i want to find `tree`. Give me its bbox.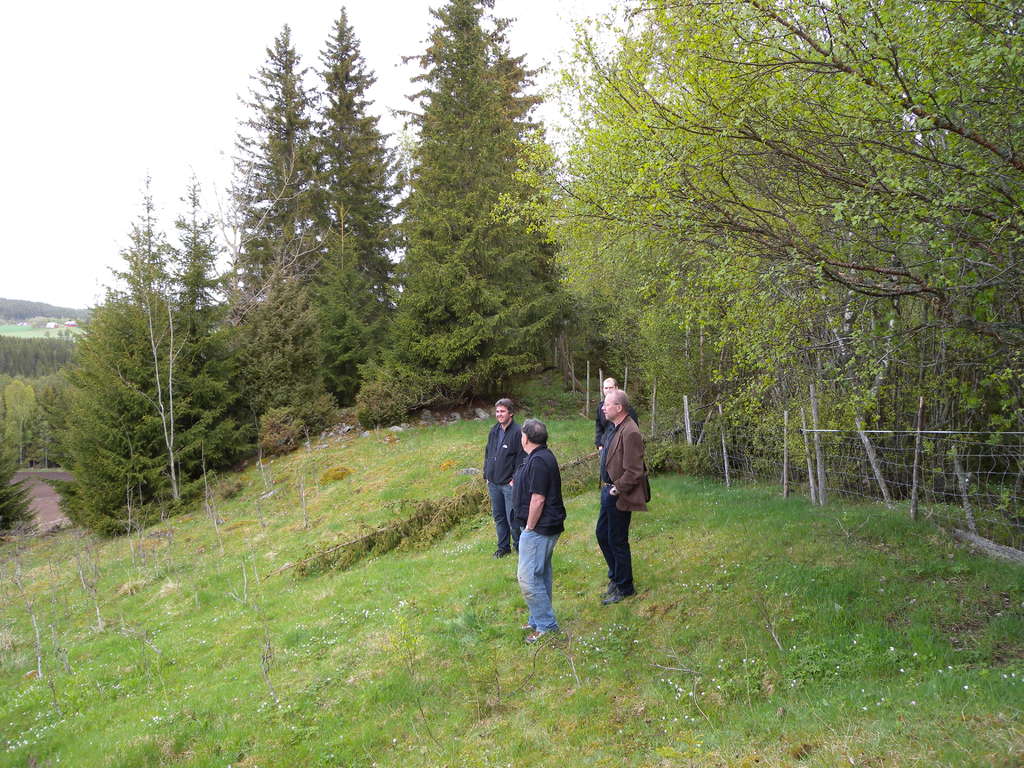
<box>226,22,340,285</box>.
